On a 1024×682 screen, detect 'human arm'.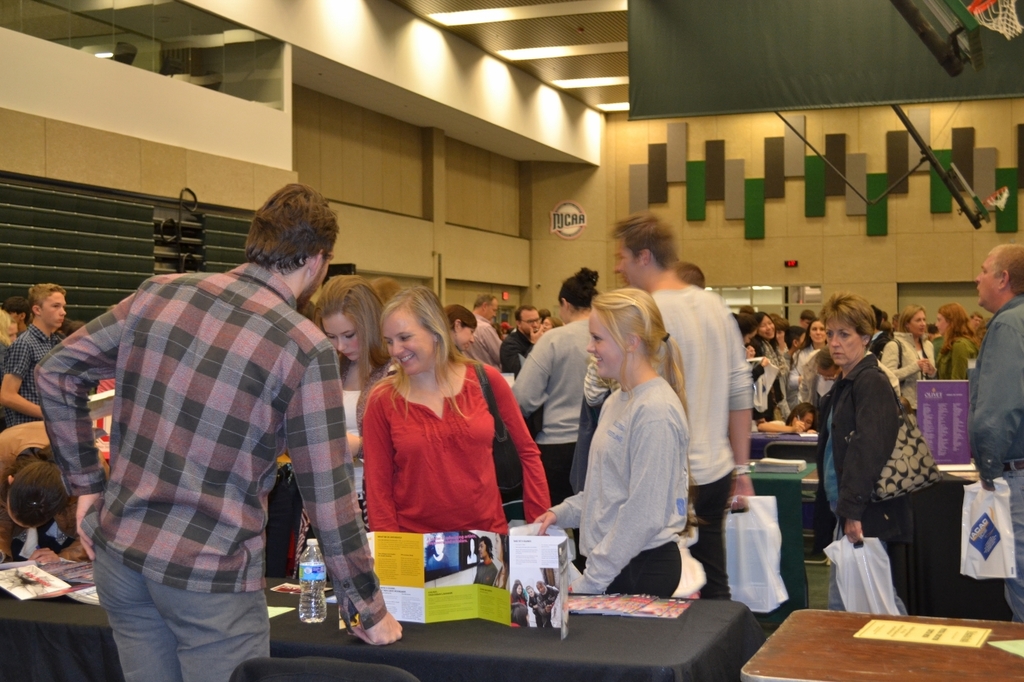
837, 374, 898, 547.
